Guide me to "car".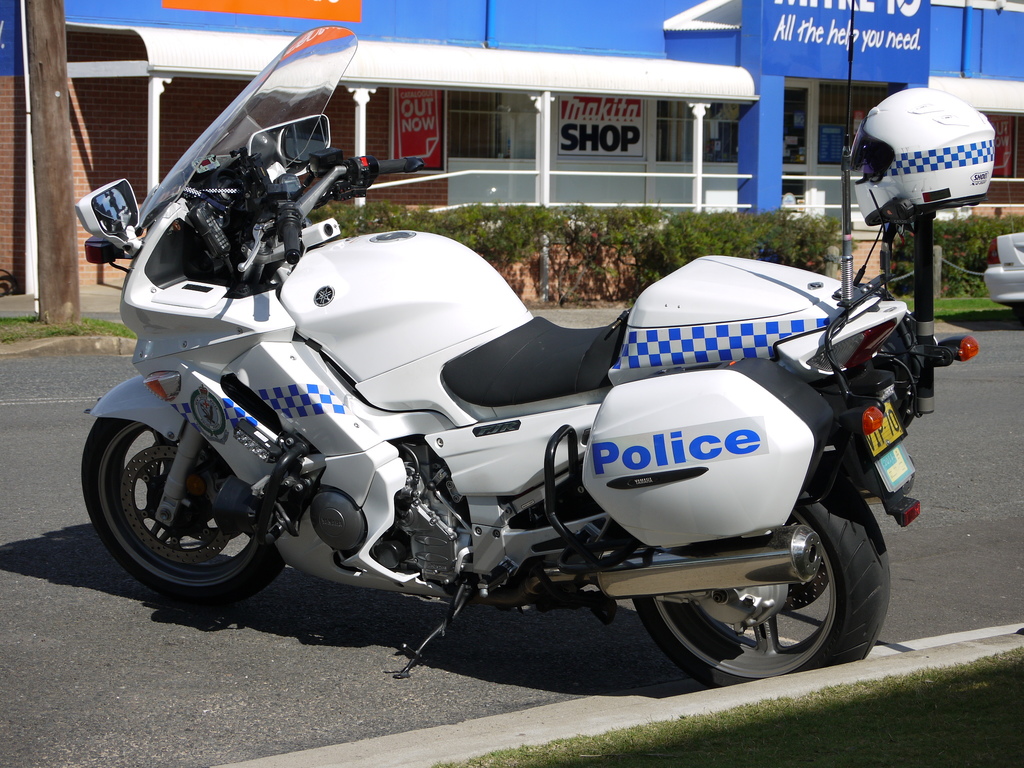
Guidance: pyautogui.locateOnScreen(978, 228, 1023, 315).
